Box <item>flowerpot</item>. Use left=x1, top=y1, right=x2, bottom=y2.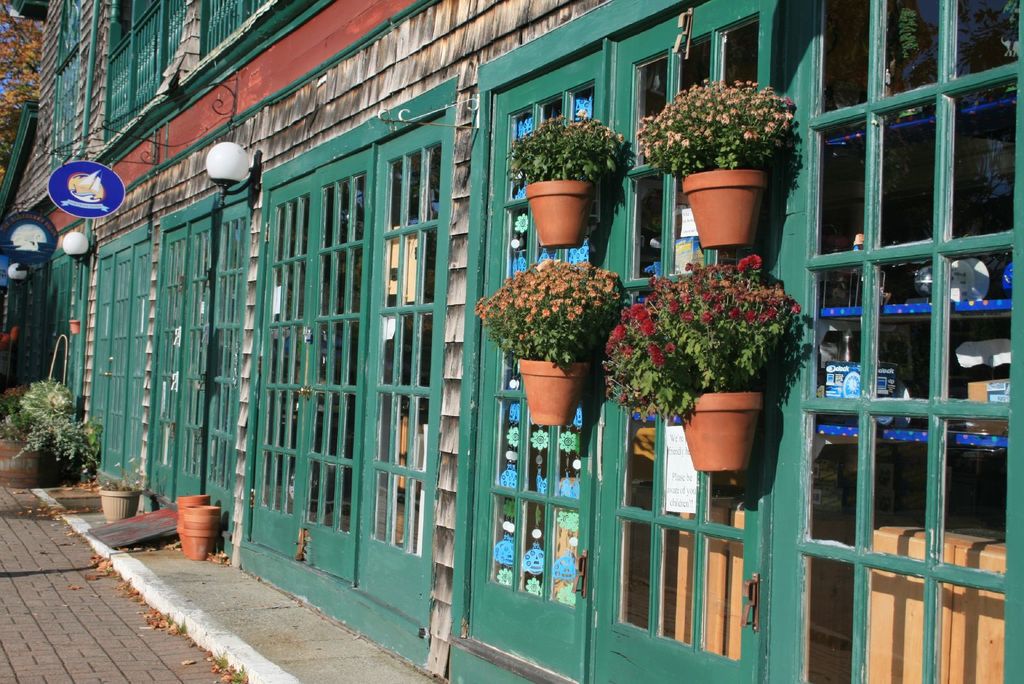
left=521, top=175, right=600, bottom=250.
